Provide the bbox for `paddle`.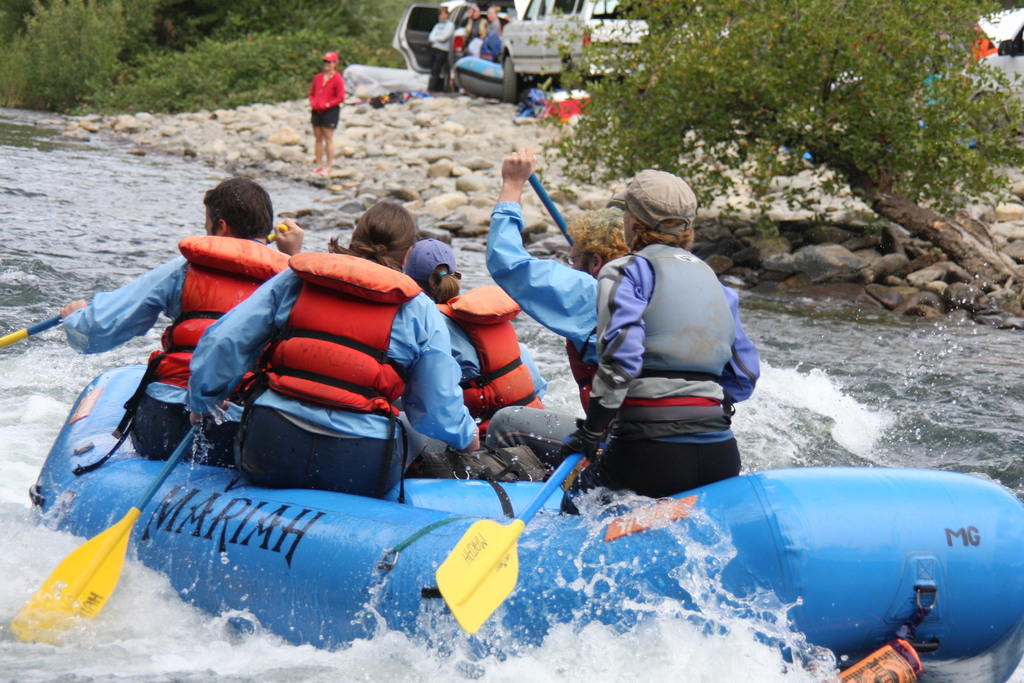
select_region(533, 176, 573, 247).
